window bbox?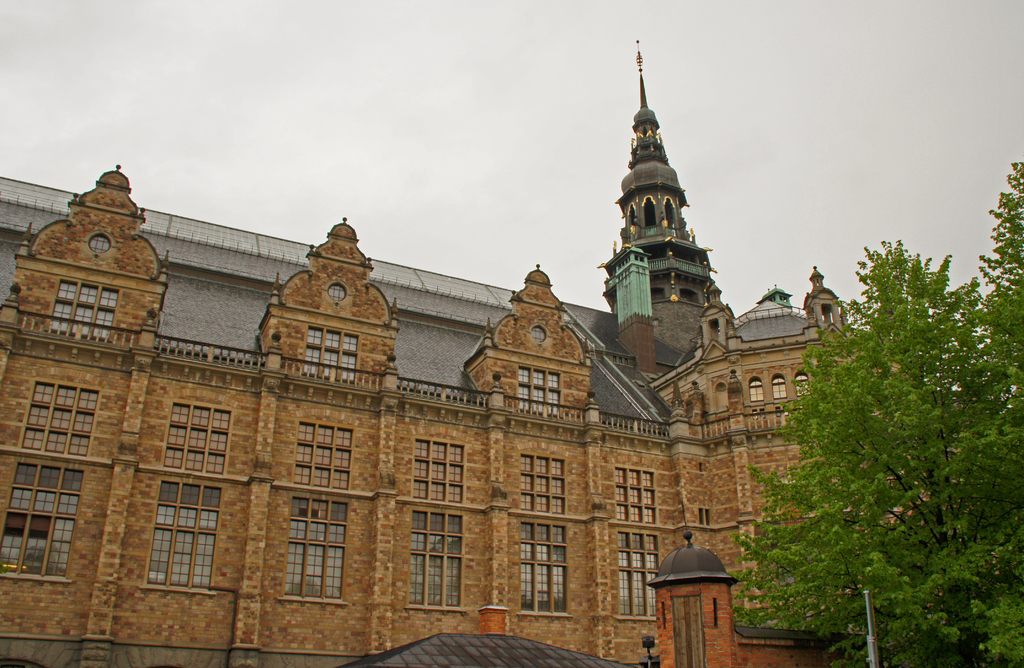
l=20, t=384, r=99, b=454
